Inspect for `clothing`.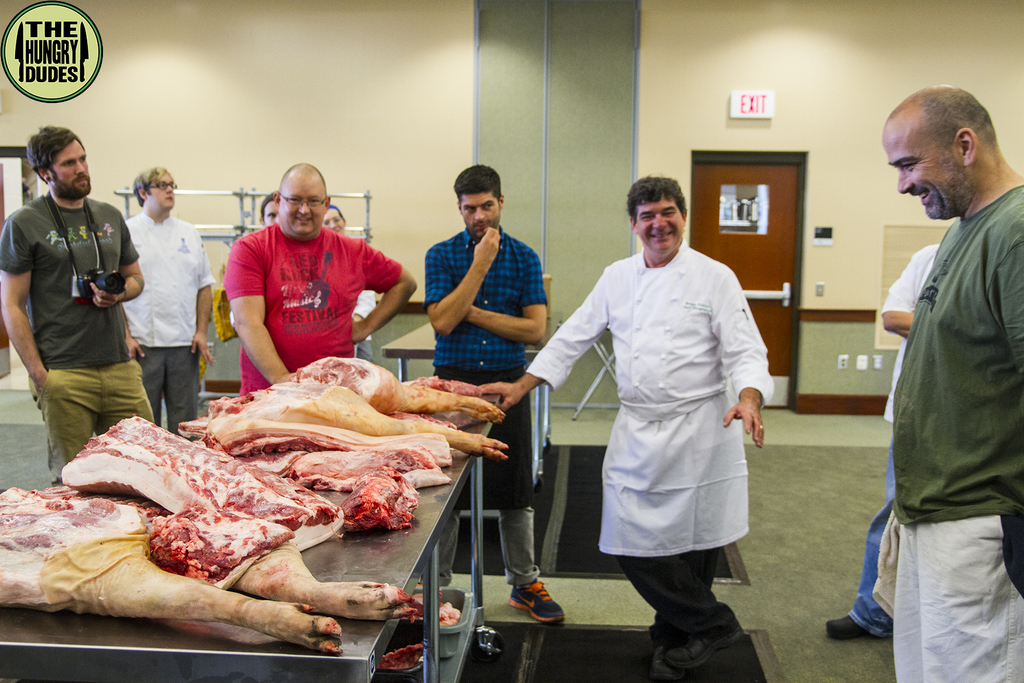
Inspection: locate(227, 222, 403, 403).
